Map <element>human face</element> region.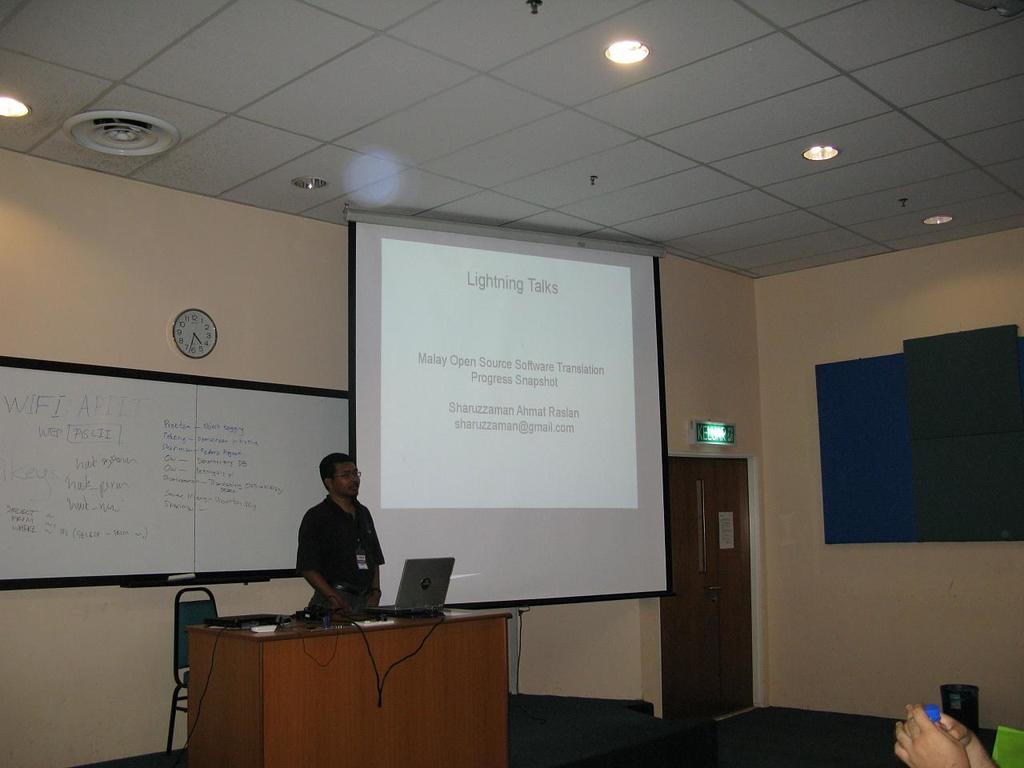
Mapped to bbox=(335, 459, 359, 498).
